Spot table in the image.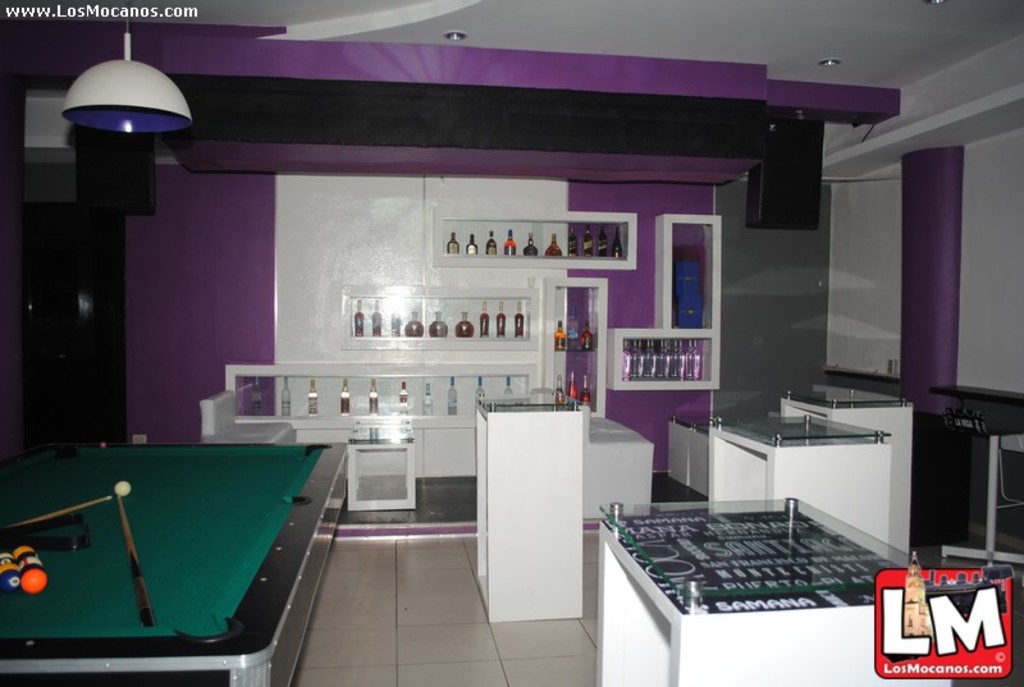
table found at box=[12, 435, 324, 679].
